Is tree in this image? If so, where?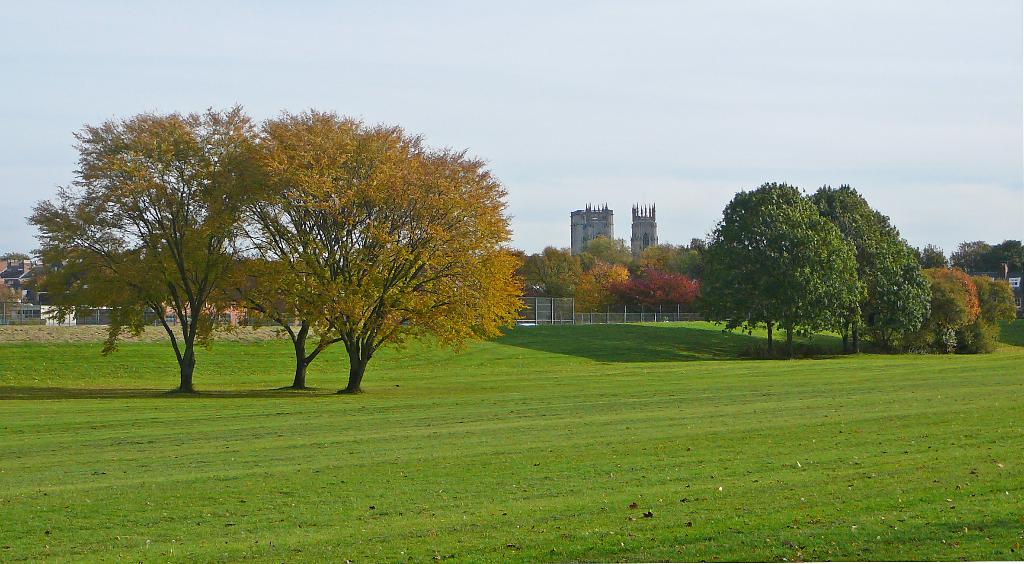
Yes, at crop(18, 106, 260, 387).
